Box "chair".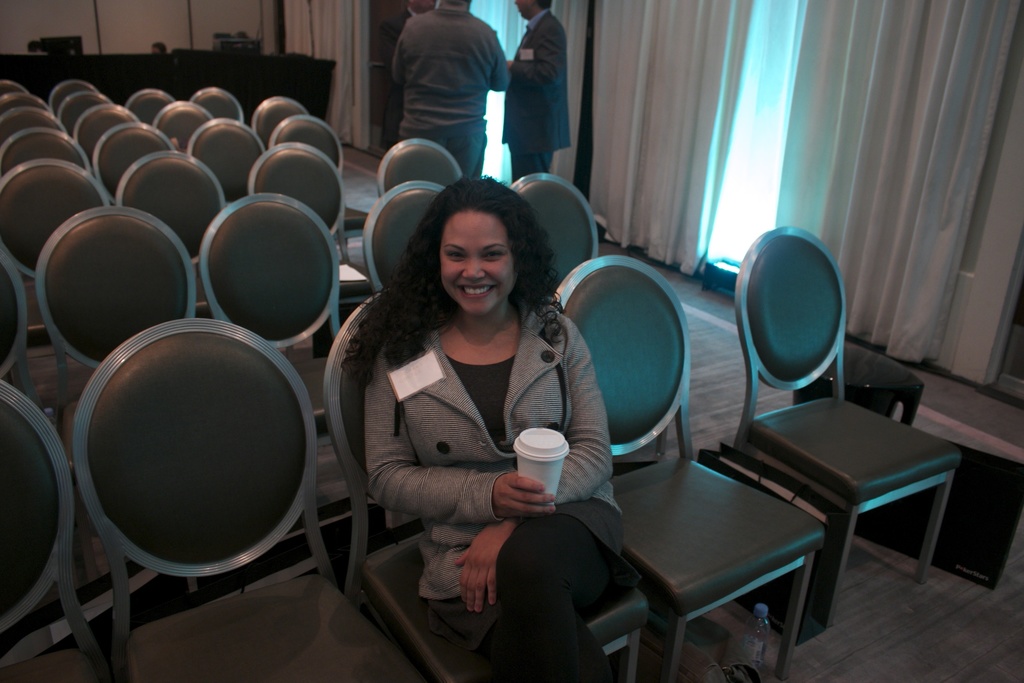
0 374 111 682.
